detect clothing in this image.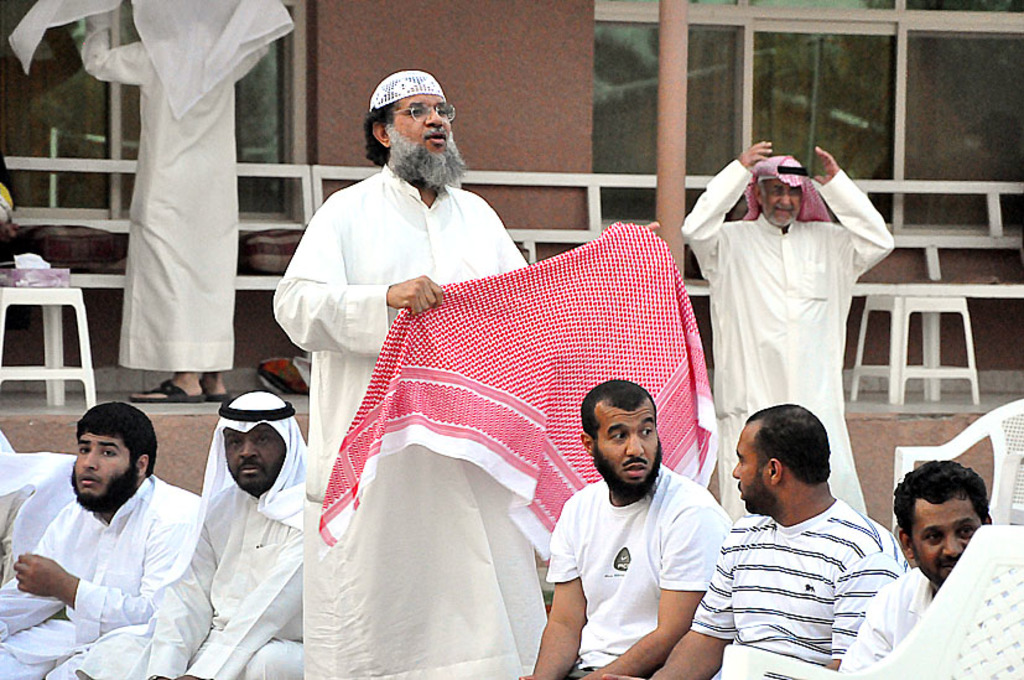
Detection: [x1=73, y1=396, x2=313, y2=679].
